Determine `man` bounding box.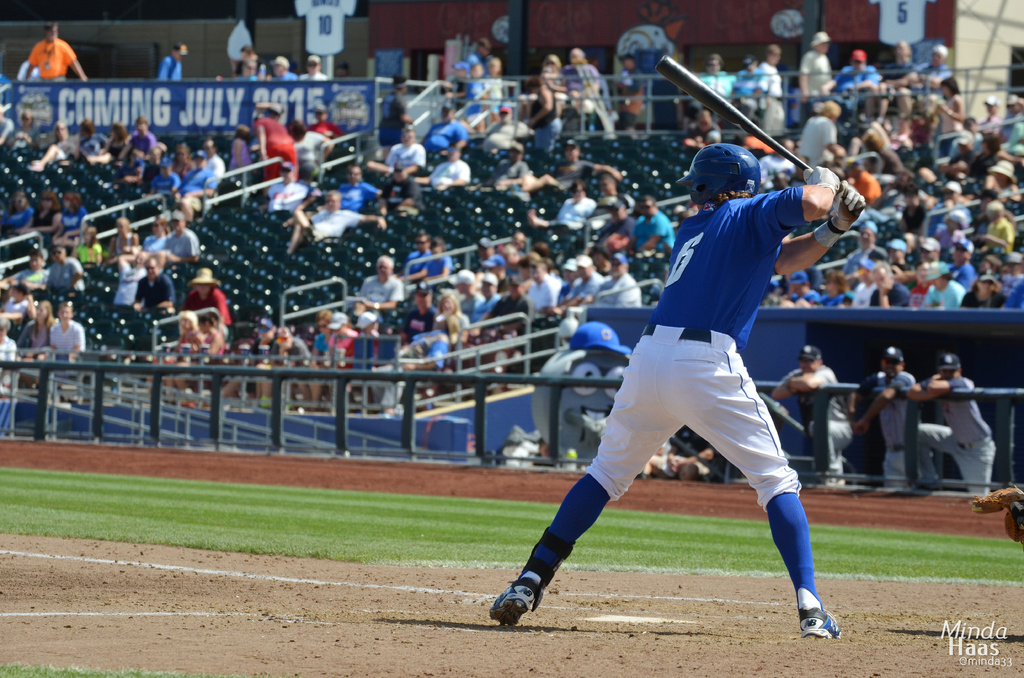
Determined: crop(523, 141, 619, 188).
